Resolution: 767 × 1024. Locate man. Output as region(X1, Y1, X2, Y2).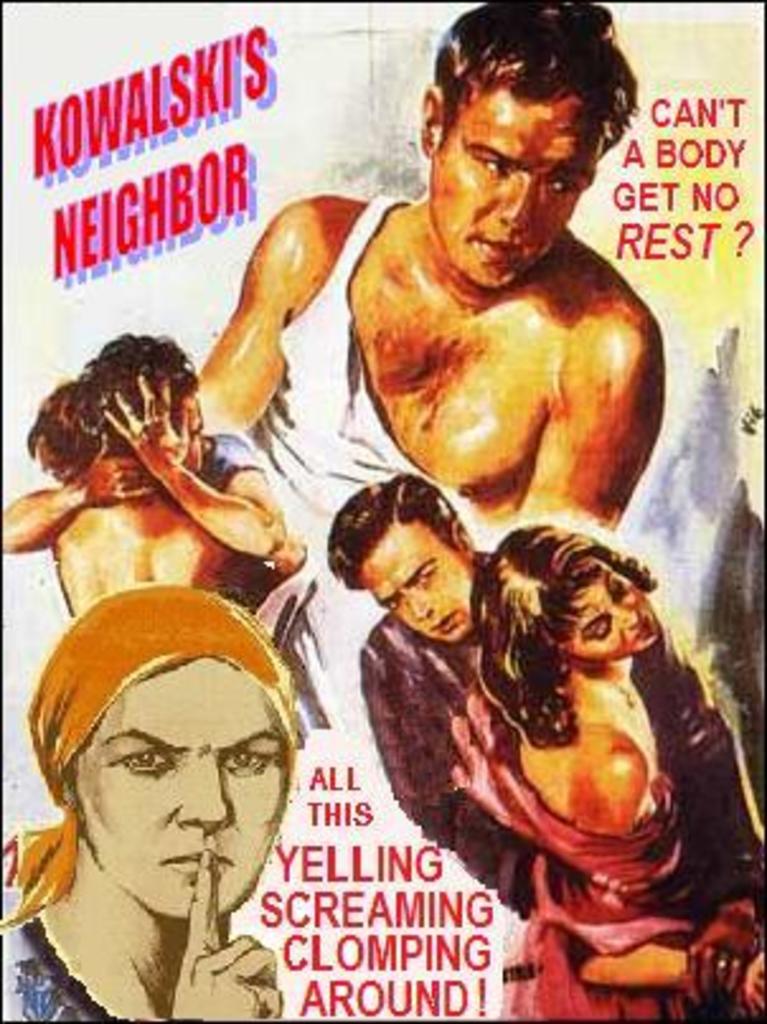
region(8, 338, 335, 724).
